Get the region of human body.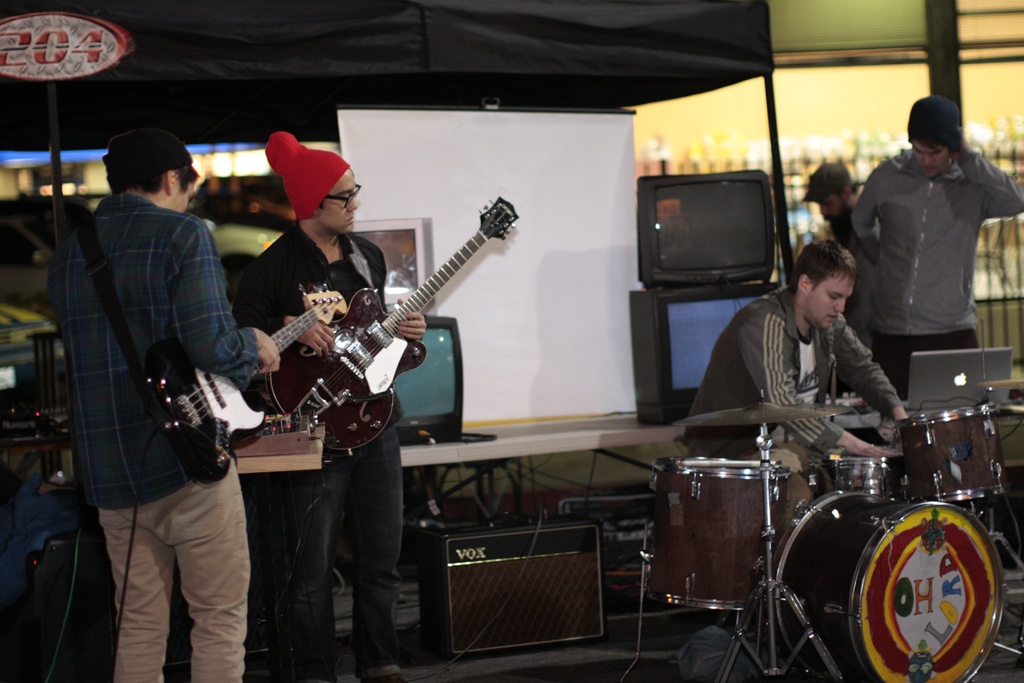
<region>830, 188, 884, 396</region>.
